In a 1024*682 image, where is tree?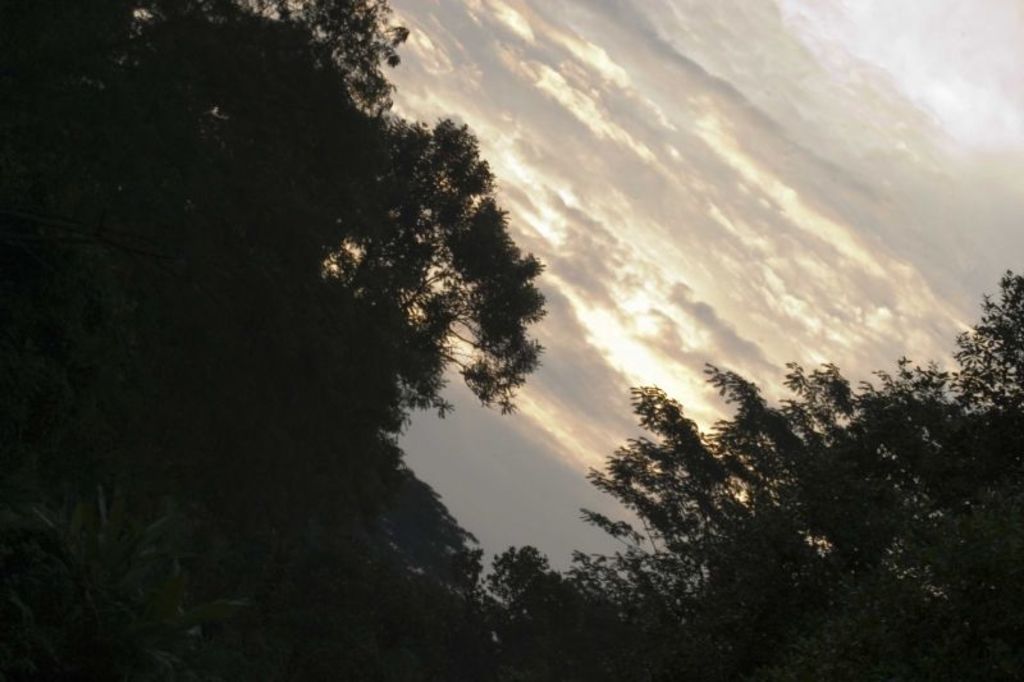
region(547, 262, 1023, 681).
